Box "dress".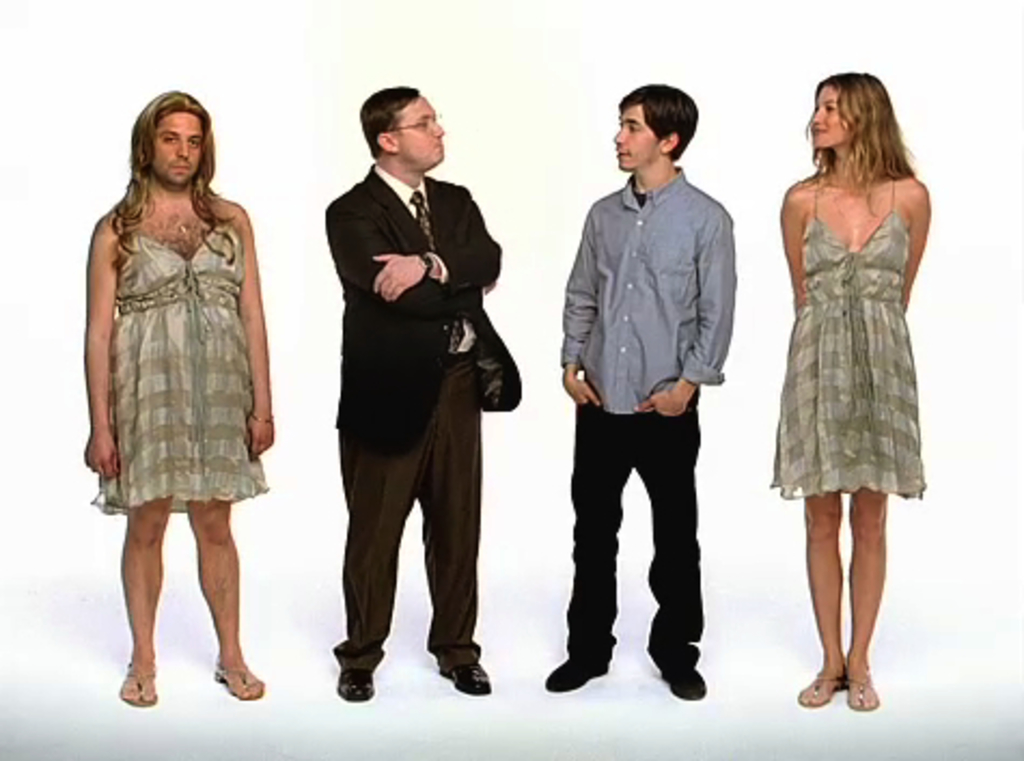
detection(86, 218, 272, 520).
